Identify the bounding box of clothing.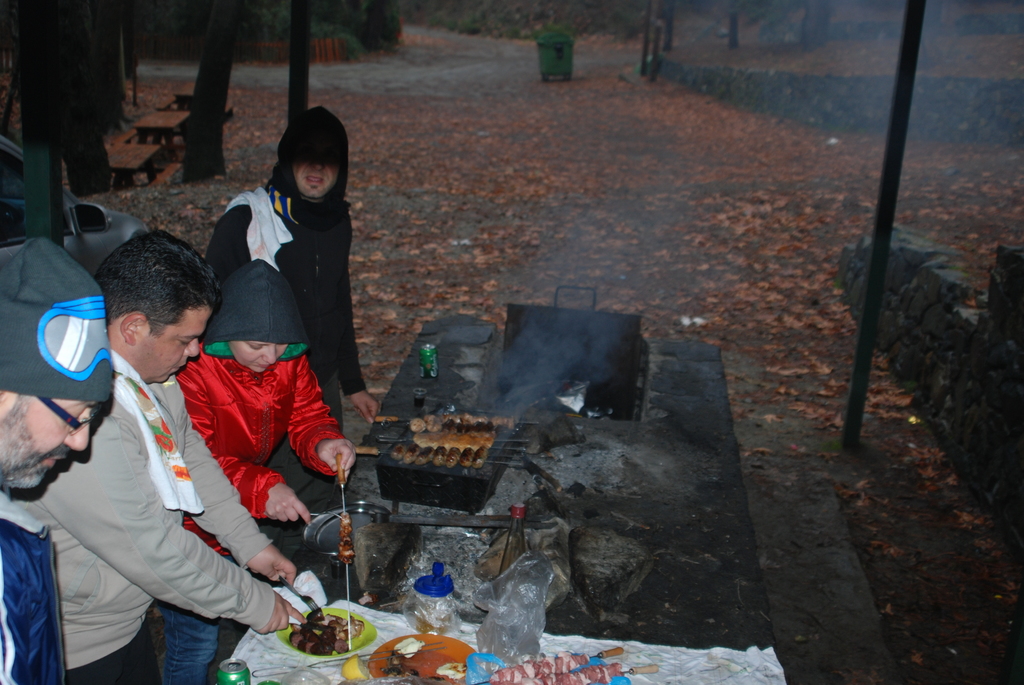
box(22, 277, 266, 669).
